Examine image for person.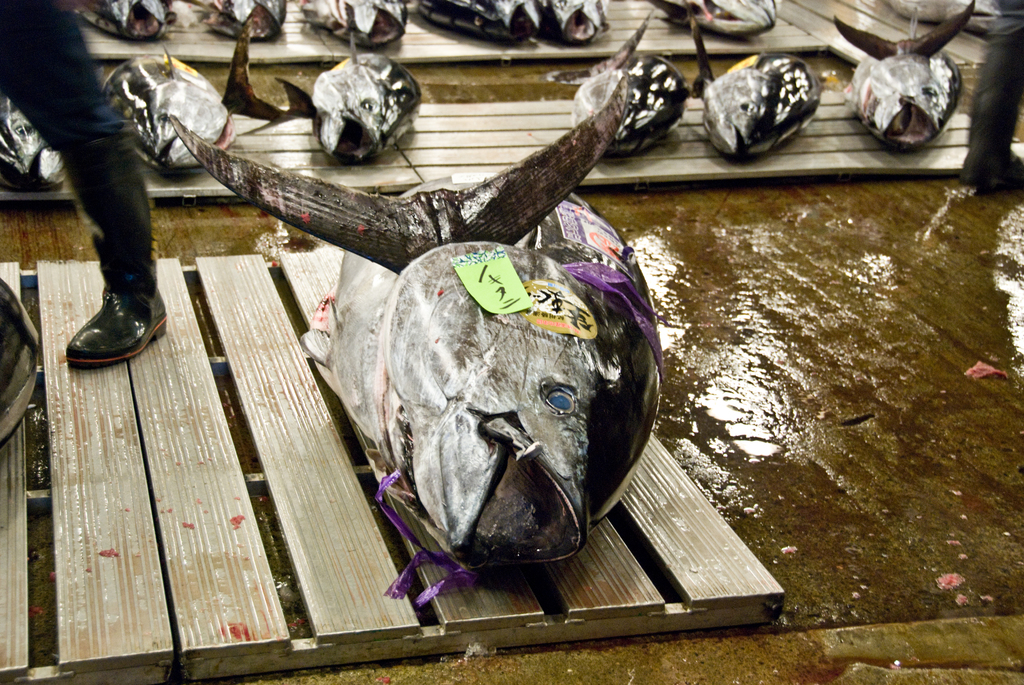
Examination result: locate(0, 0, 172, 374).
